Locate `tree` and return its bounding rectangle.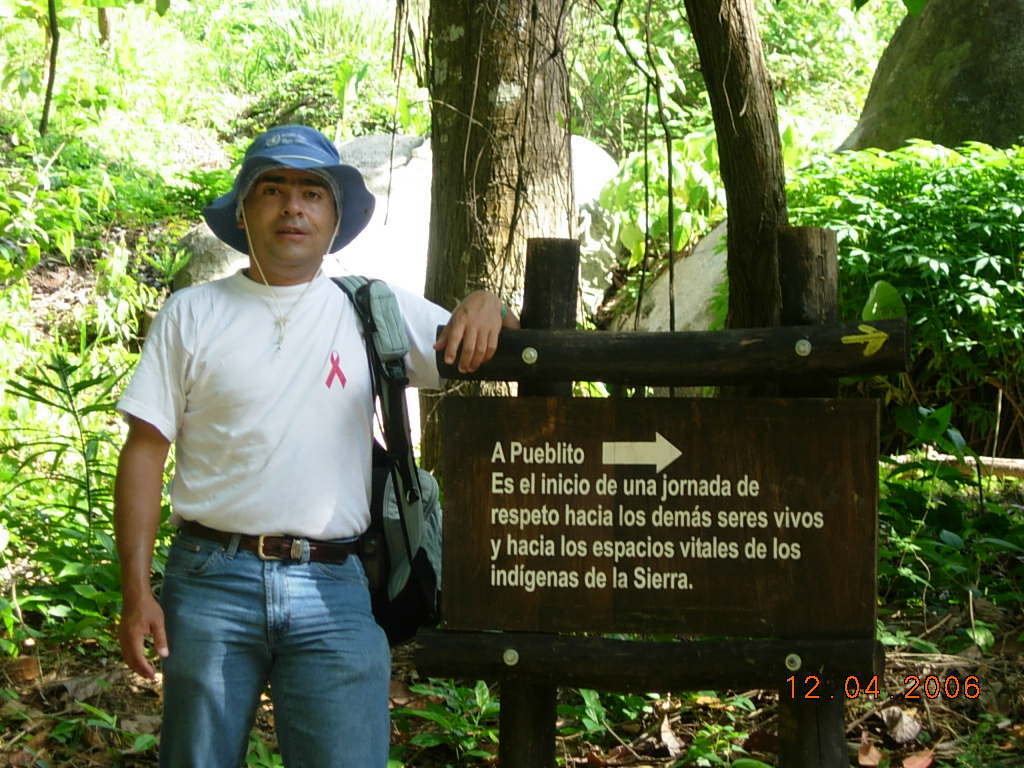
select_region(420, 0, 587, 494).
